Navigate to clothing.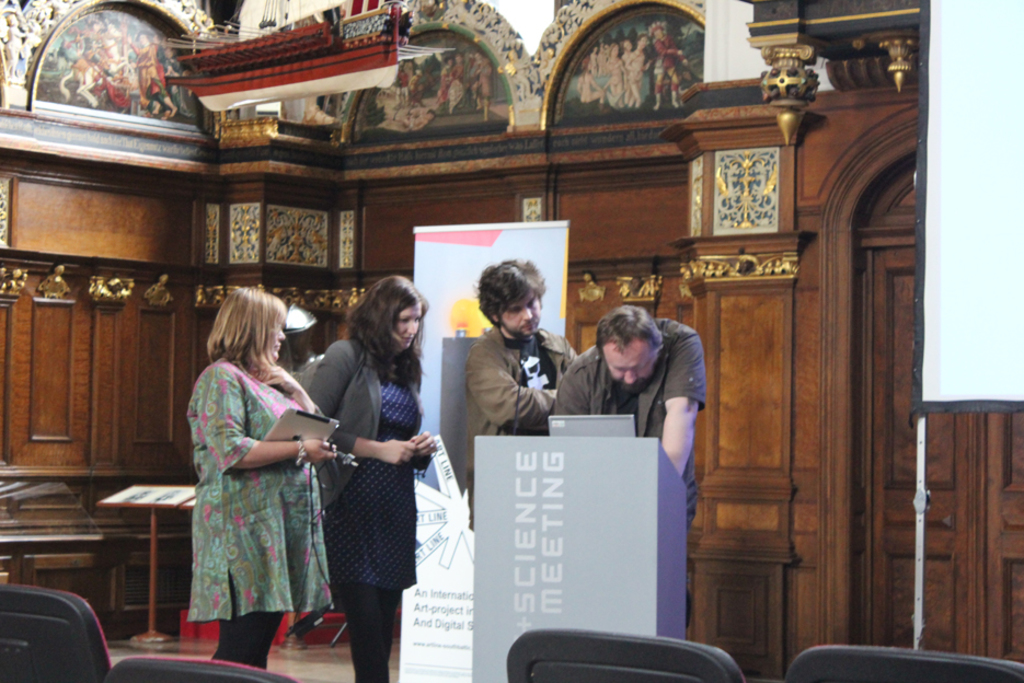
Navigation target: bbox=[309, 335, 423, 580].
